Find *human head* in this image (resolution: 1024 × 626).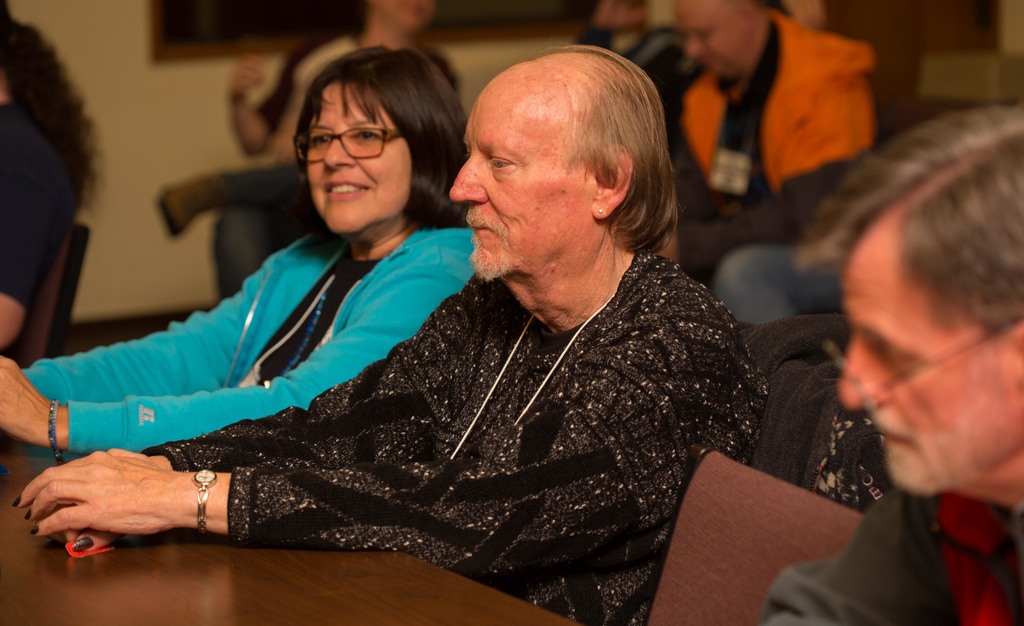
box=[835, 118, 1010, 541].
